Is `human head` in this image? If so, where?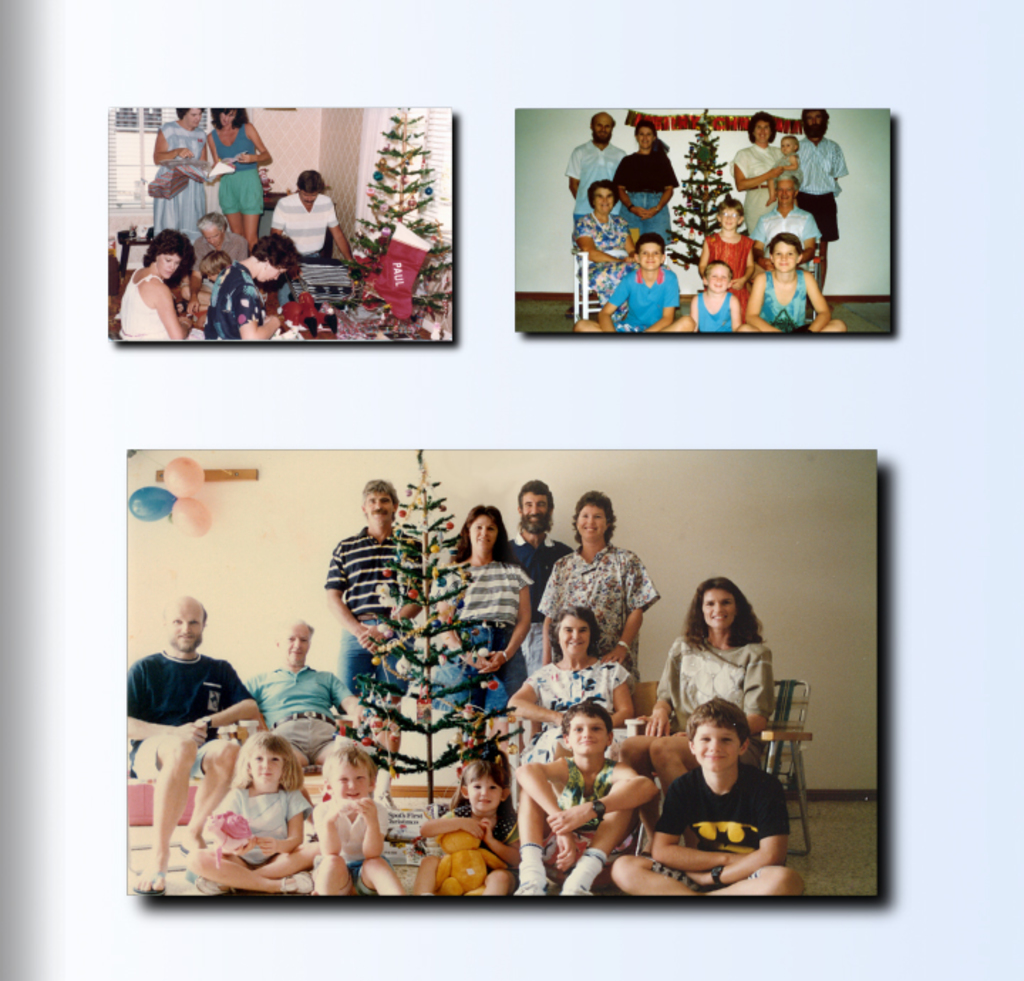
Yes, at l=462, t=496, r=501, b=552.
